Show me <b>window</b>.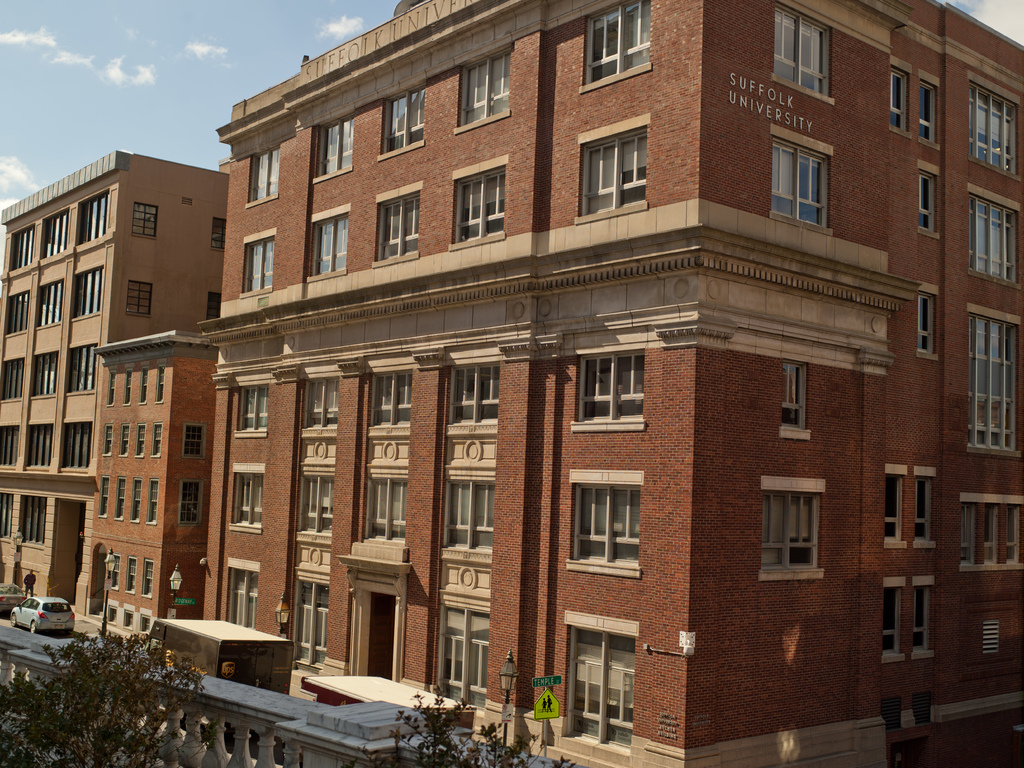
<b>window</b> is here: box=[968, 68, 1023, 182].
